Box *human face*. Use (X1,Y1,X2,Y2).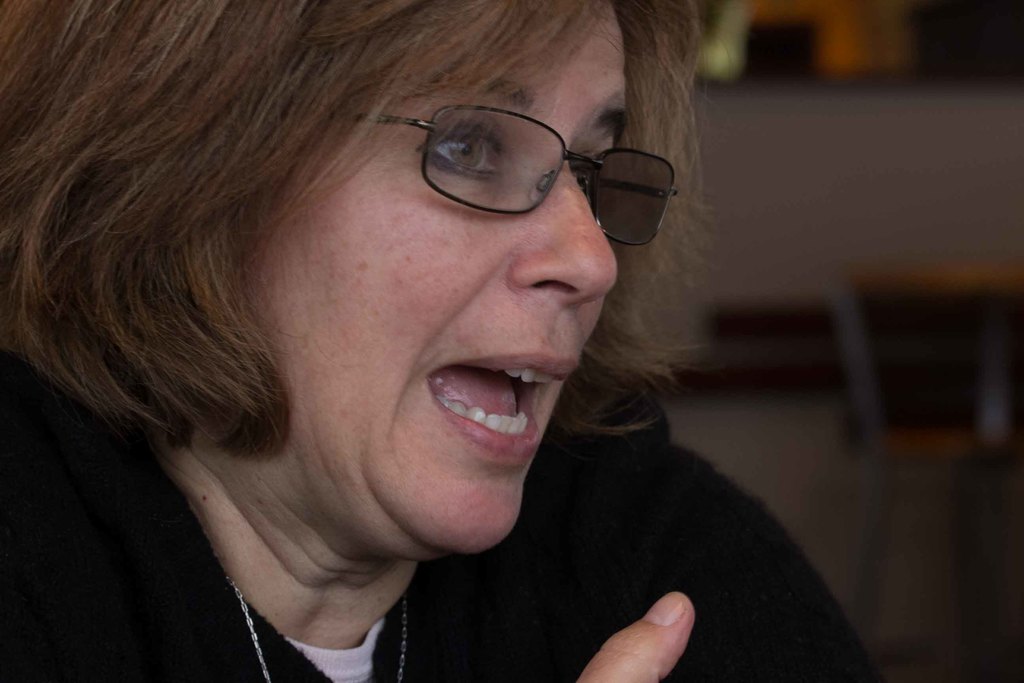
(228,0,628,559).
